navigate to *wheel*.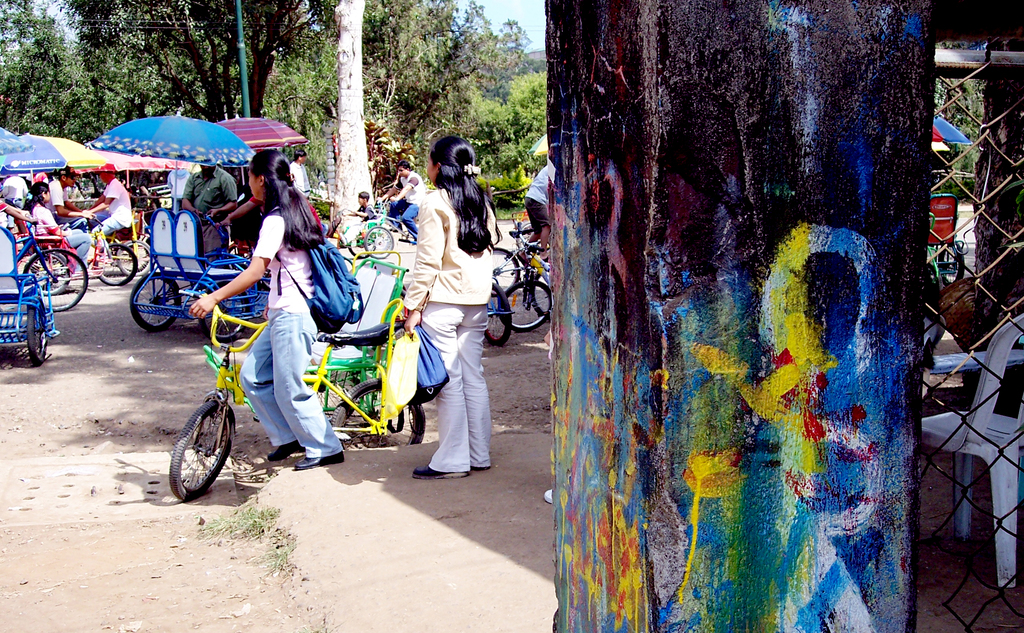
Navigation target: [x1=128, y1=273, x2=179, y2=332].
